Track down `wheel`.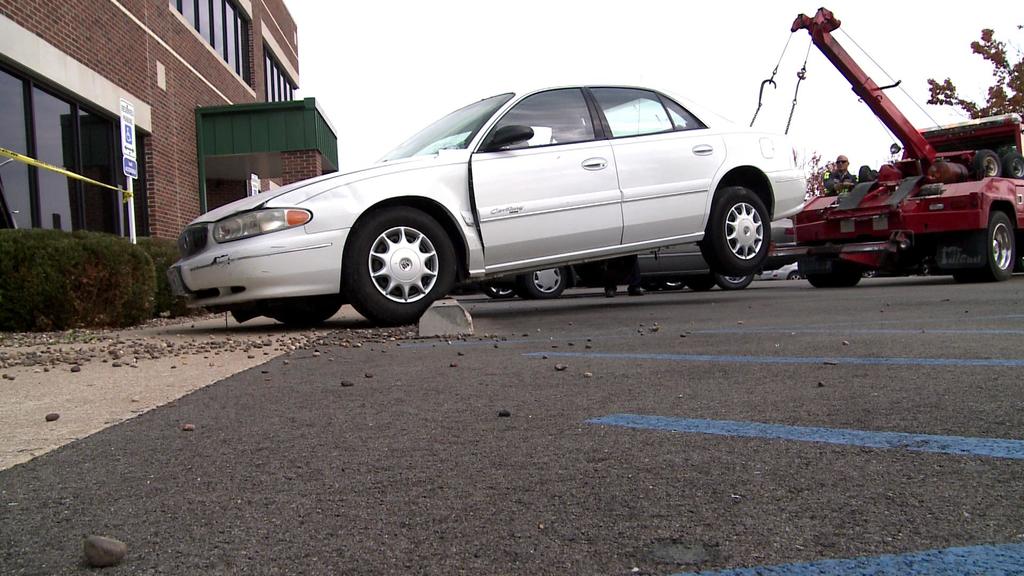
Tracked to [left=801, top=261, right=859, bottom=286].
